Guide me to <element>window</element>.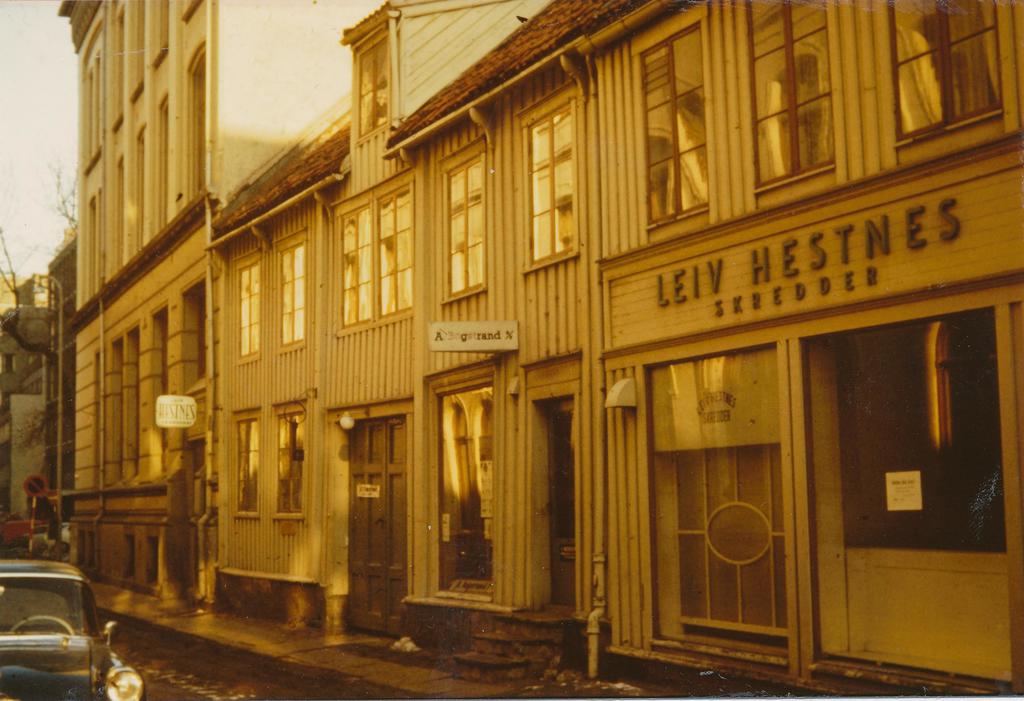
Guidance: bbox=(861, 16, 985, 154).
